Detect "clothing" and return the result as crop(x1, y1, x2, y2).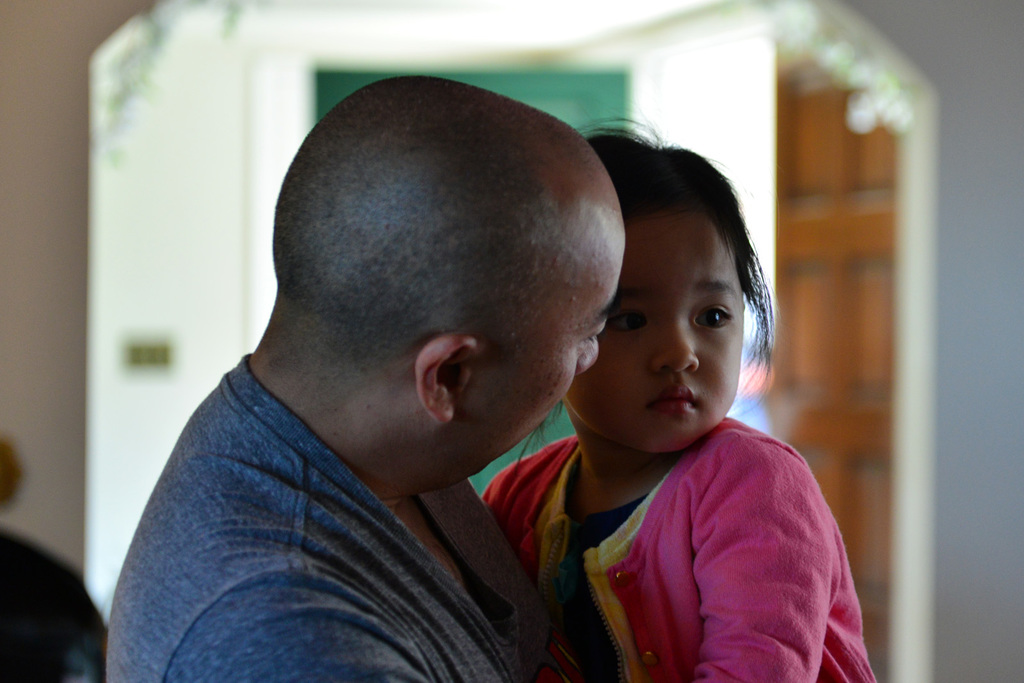
crop(104, 335, 605, 673).
